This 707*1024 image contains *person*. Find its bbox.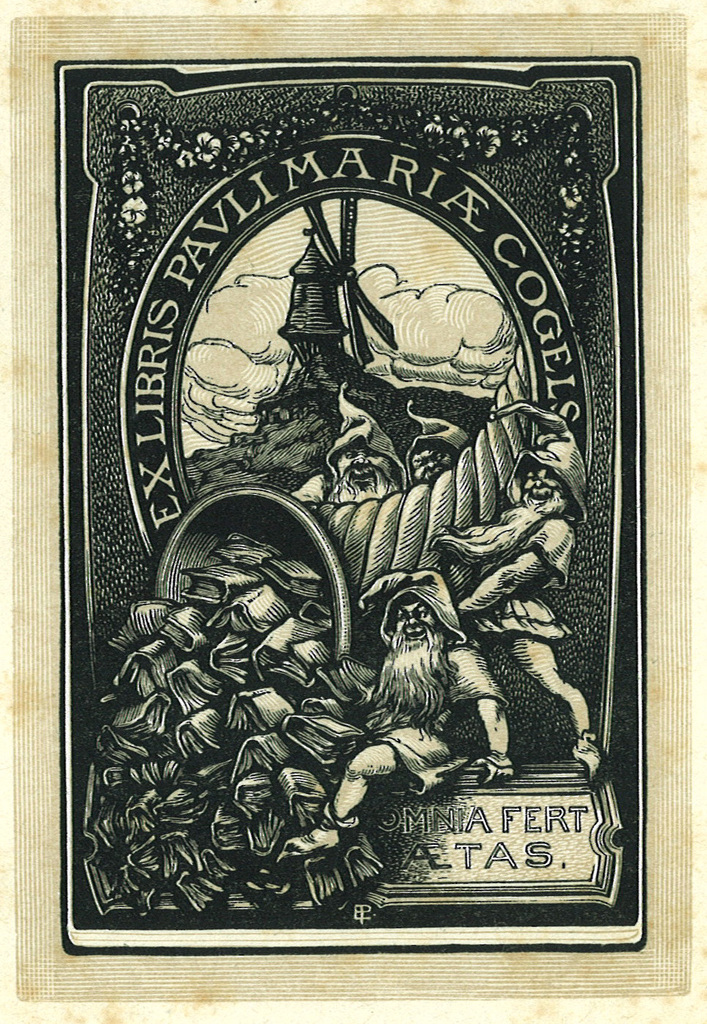
locate(398, 415, 595, 787).
